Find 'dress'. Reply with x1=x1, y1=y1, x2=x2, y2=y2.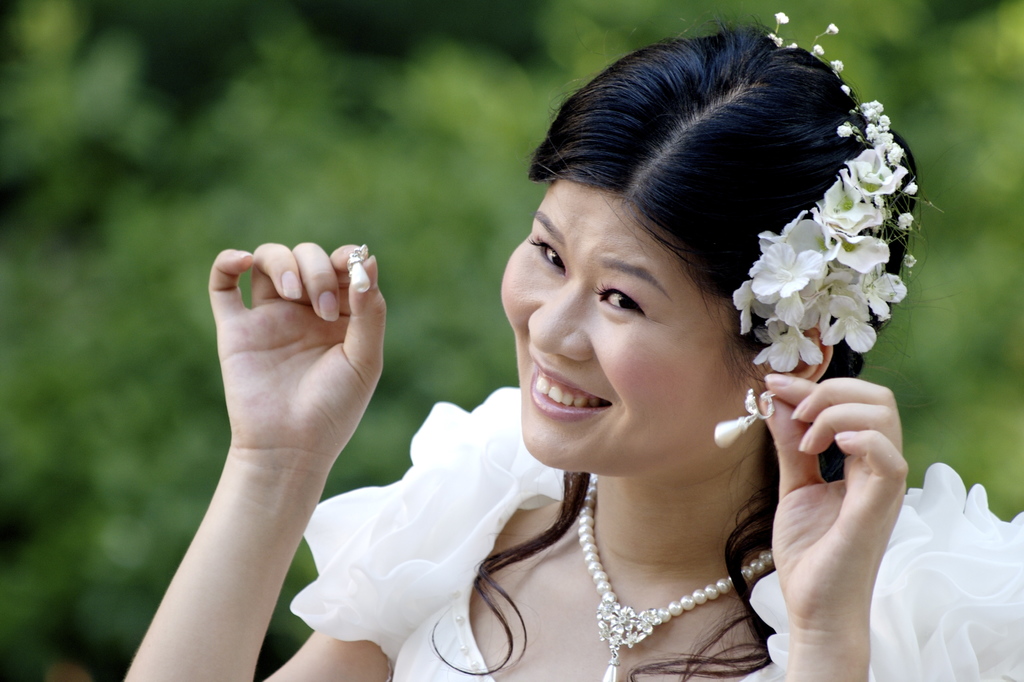
x1=288, y1=386, x2=1023, y2=681.
